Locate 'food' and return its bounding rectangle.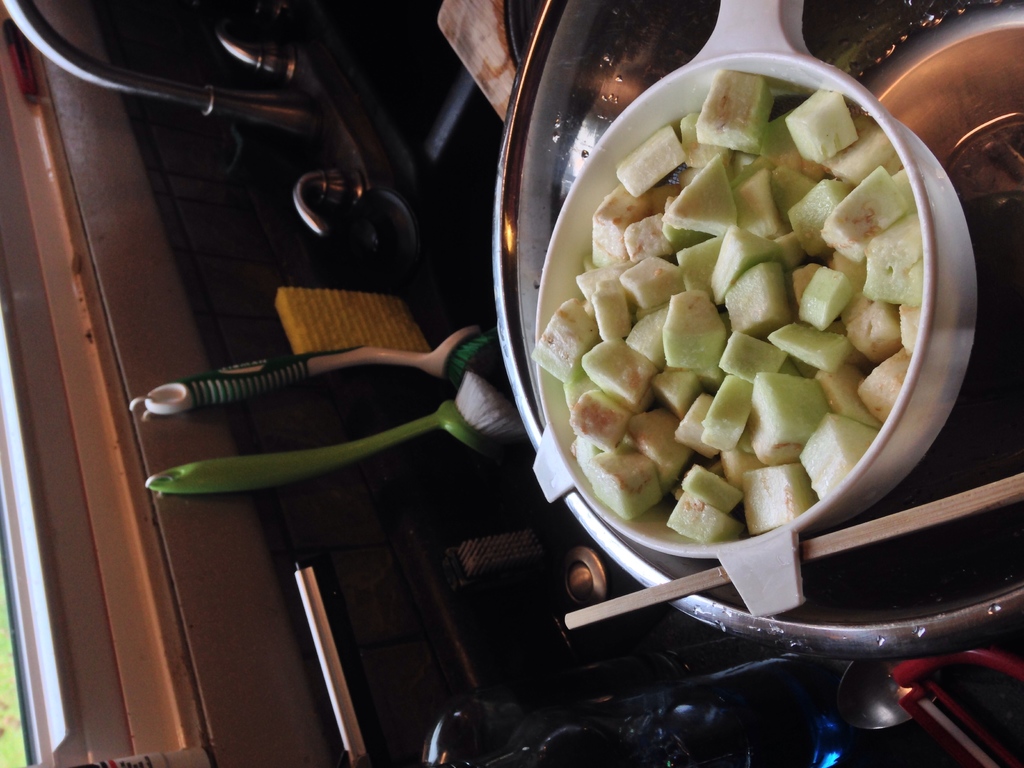
548/41/947/563.
